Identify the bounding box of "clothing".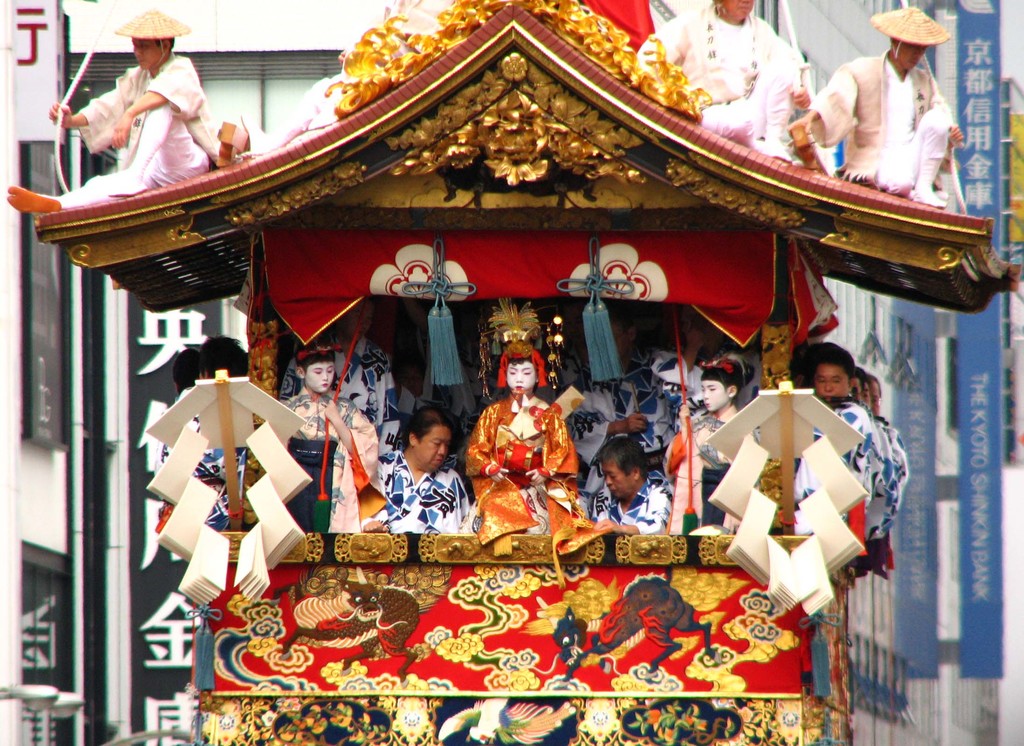
l=56, t=47, r=211, b=211.
